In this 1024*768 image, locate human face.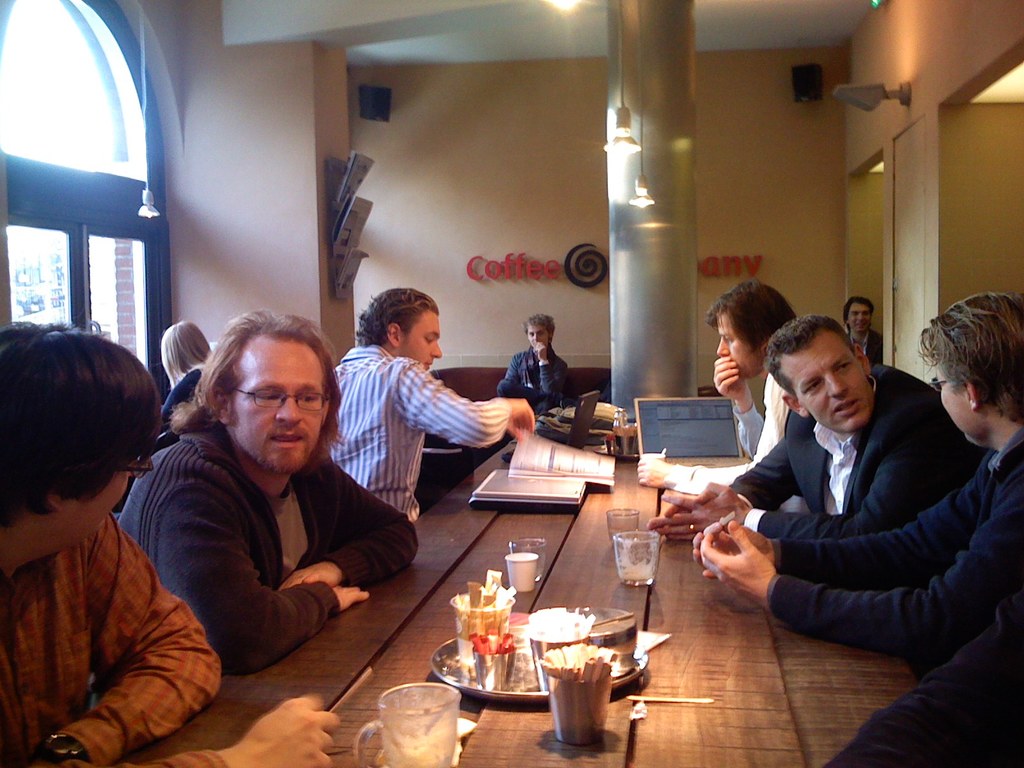
Bounding box: 524/324/552/346.
